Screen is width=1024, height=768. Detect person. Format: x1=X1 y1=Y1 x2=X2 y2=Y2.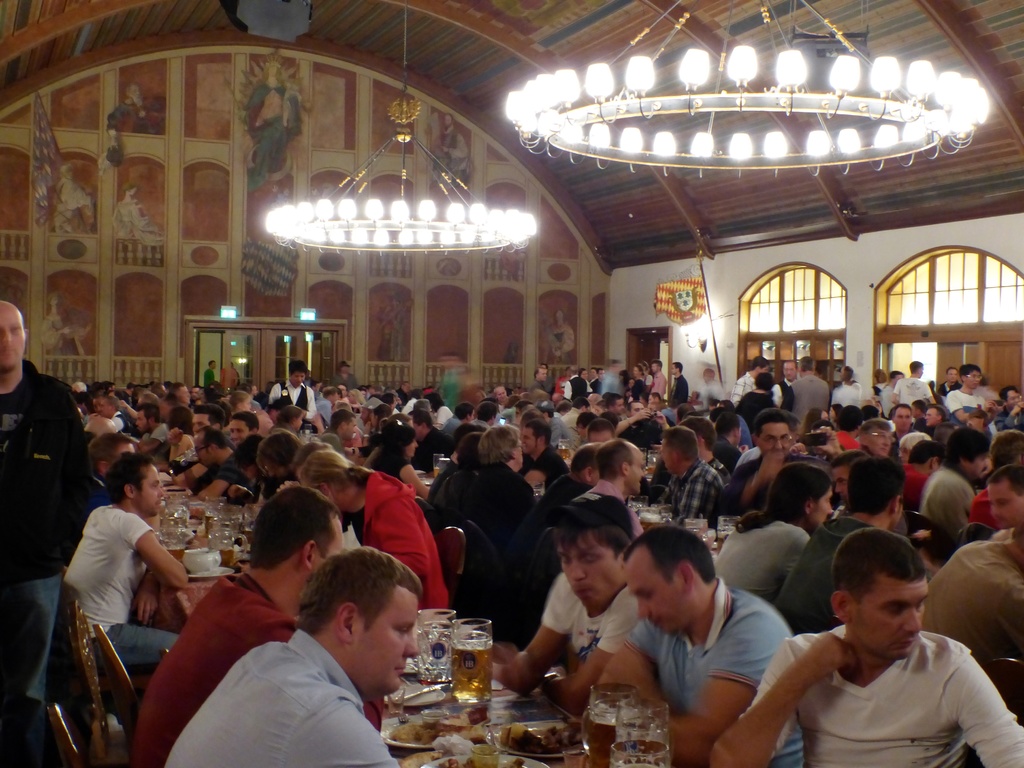
x1=246 y1=51 x2=303 y2=182.
